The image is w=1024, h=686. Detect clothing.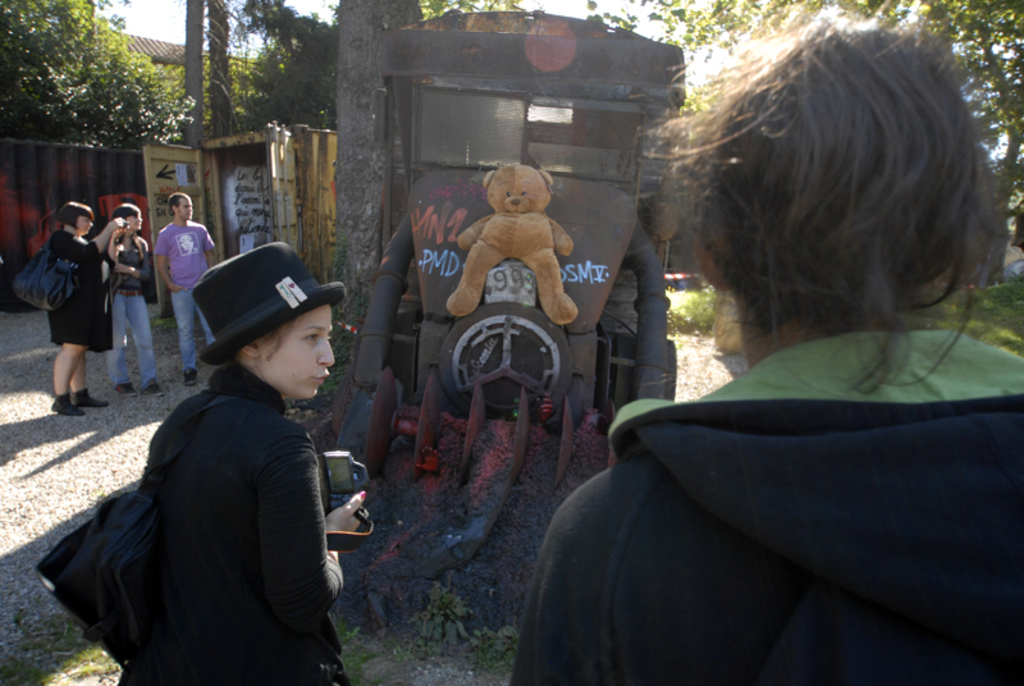
Detection: bbox(524, 271, 1023, 685).
